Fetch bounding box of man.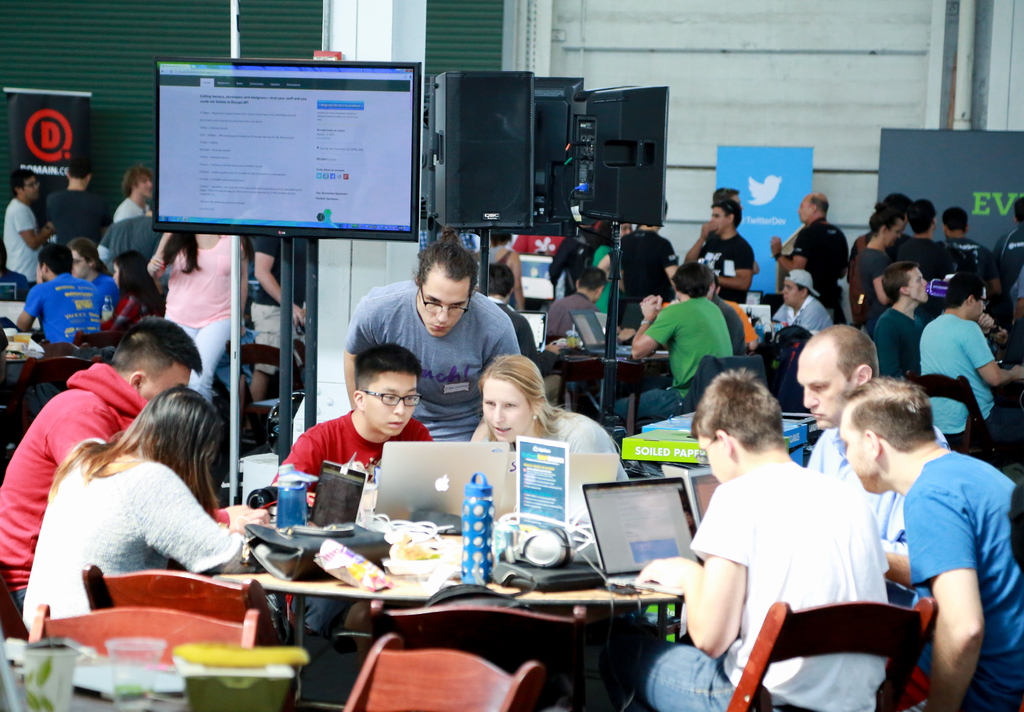
Bbox: region(665, 189, 742, 298).
